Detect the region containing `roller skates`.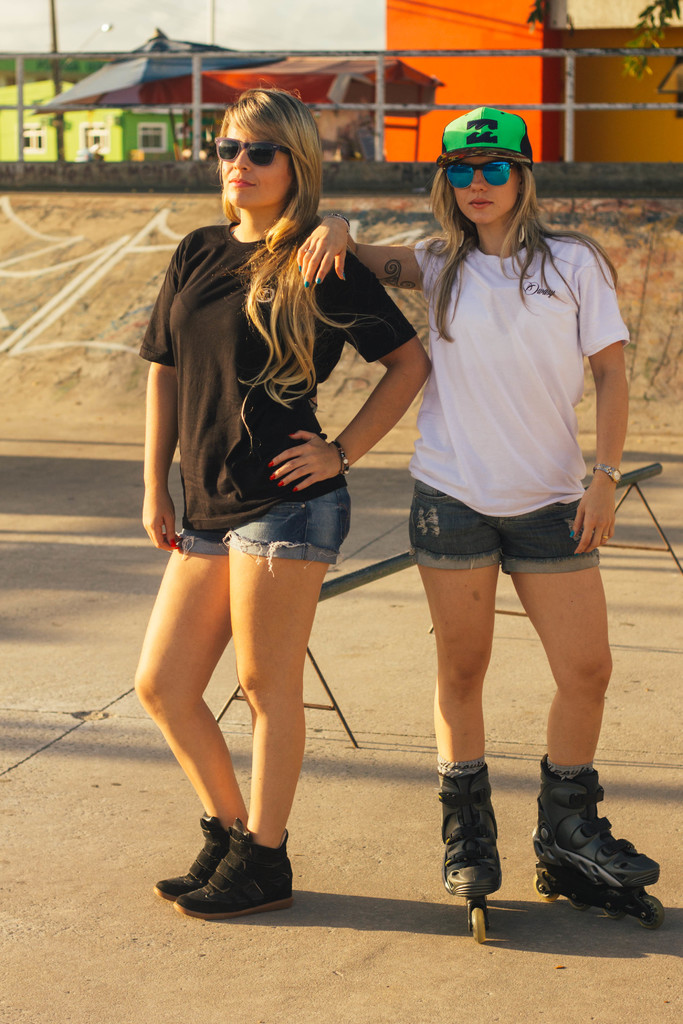
box(438, 756, 506, 943).
